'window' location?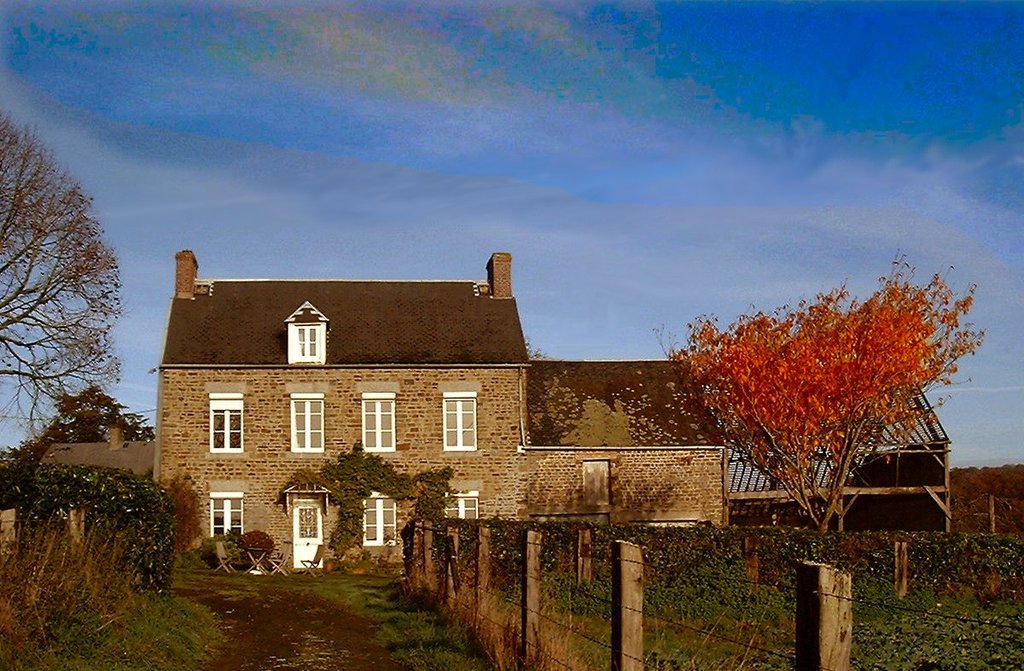
{"x1": 288, "y1": 321, "x2": 325, "y2": 363}
